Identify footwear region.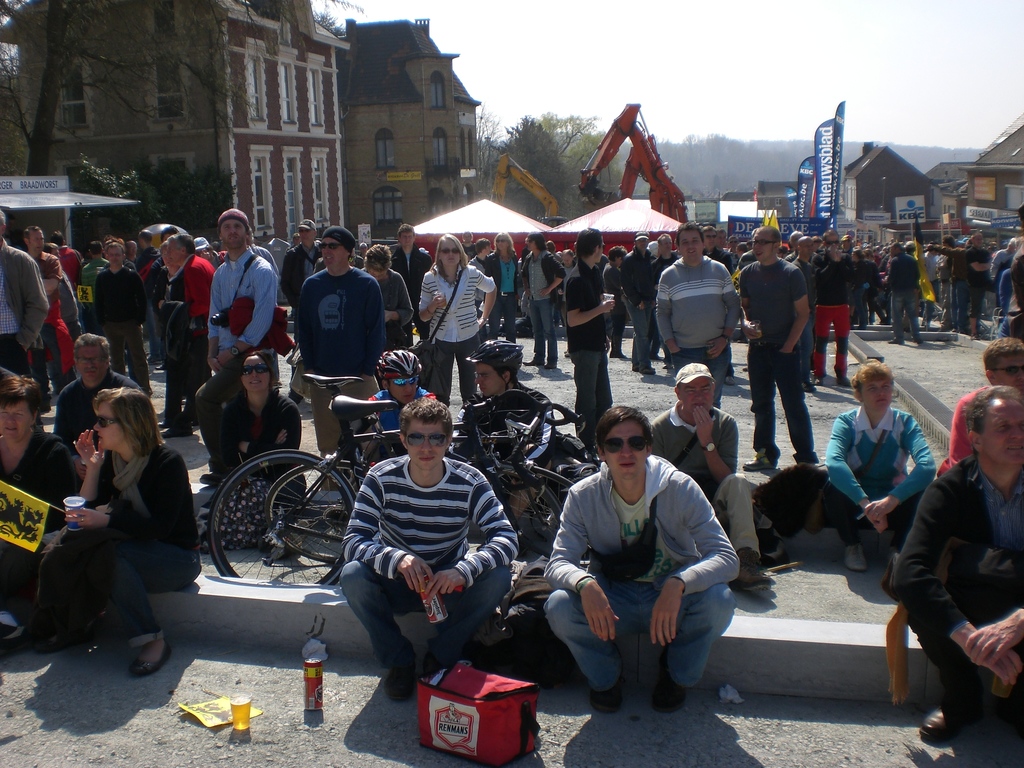
Region: BBox(381, 642, 415, 698).
